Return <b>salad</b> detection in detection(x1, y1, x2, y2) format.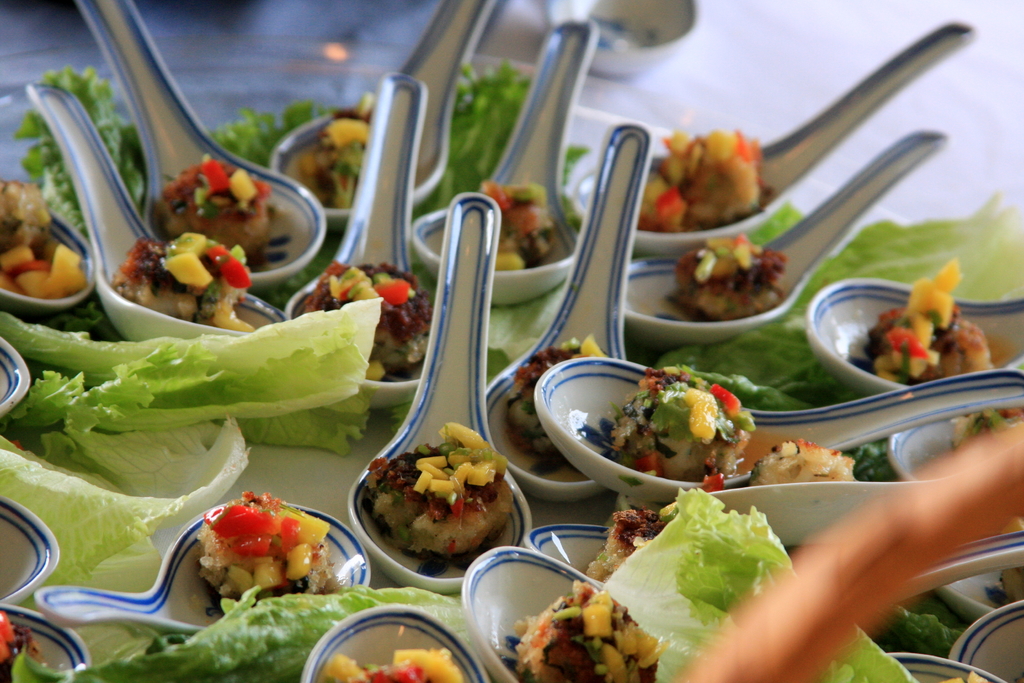
detection(286, 88, 376, 215).
